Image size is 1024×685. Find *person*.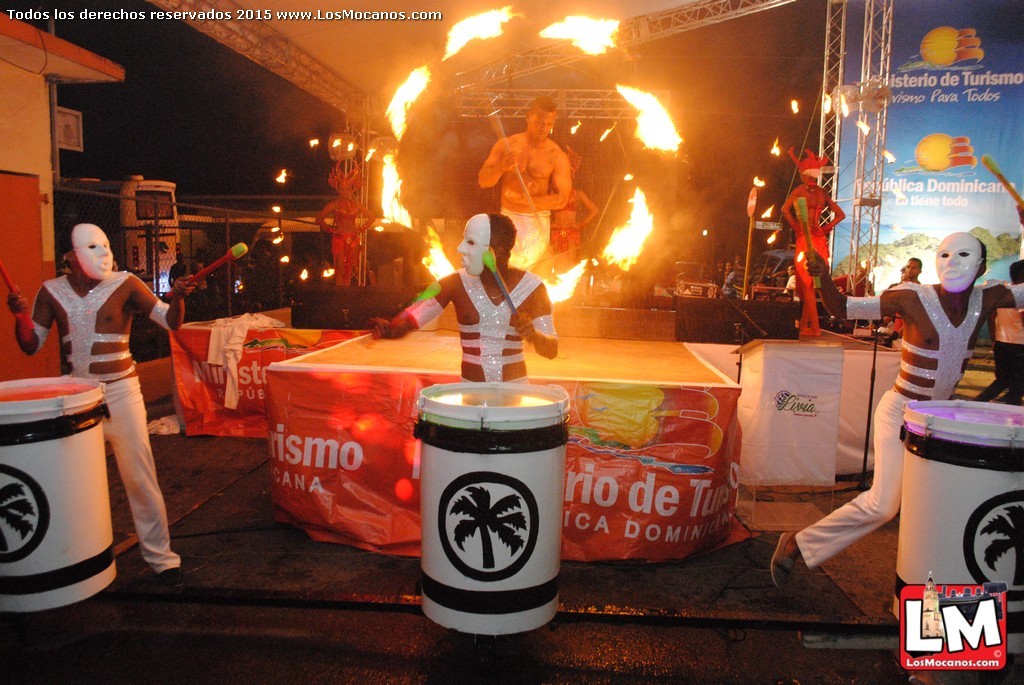
box(554, 142, 601, 325).
